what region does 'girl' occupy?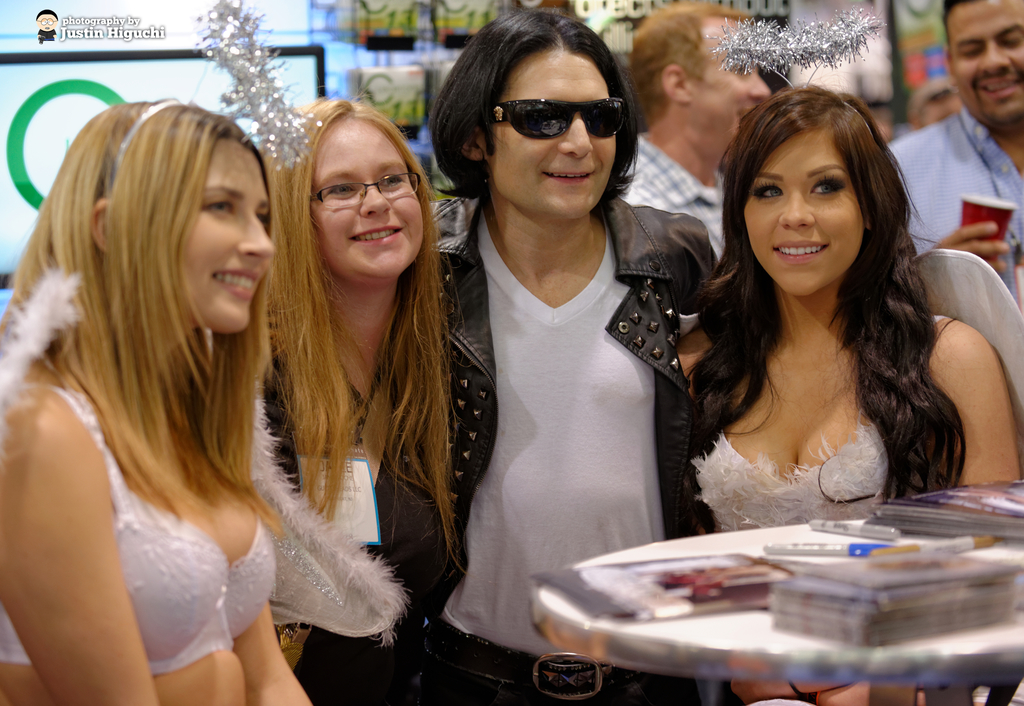
(left=198, top=97, right=456, bottom=702).
